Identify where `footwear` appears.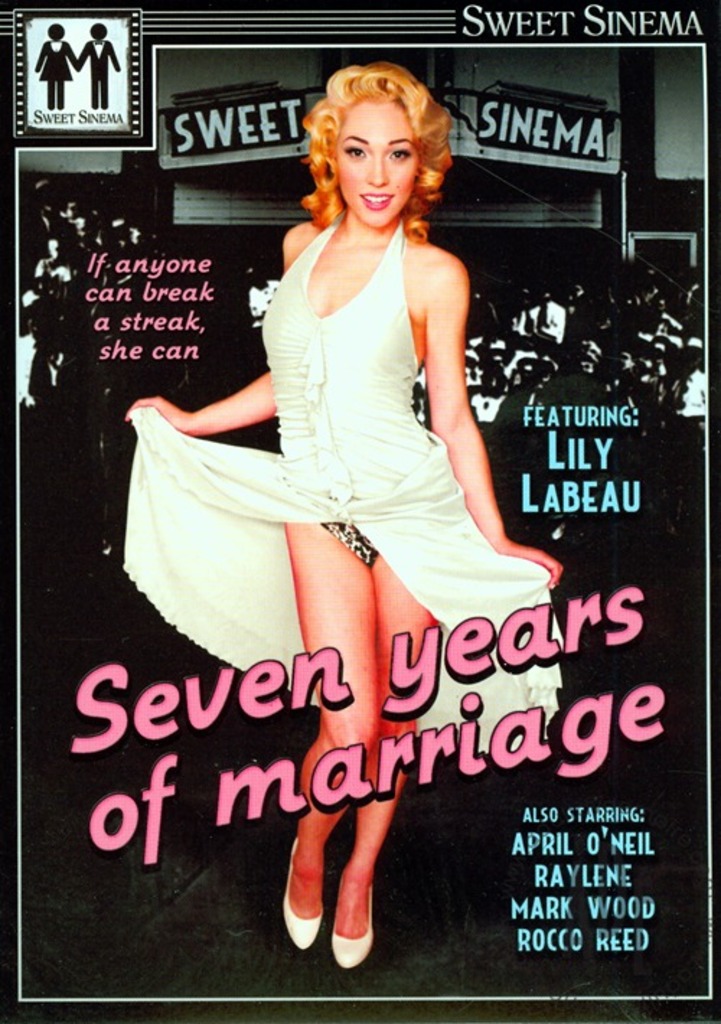
Appears at 274, 837, 386, 955.
